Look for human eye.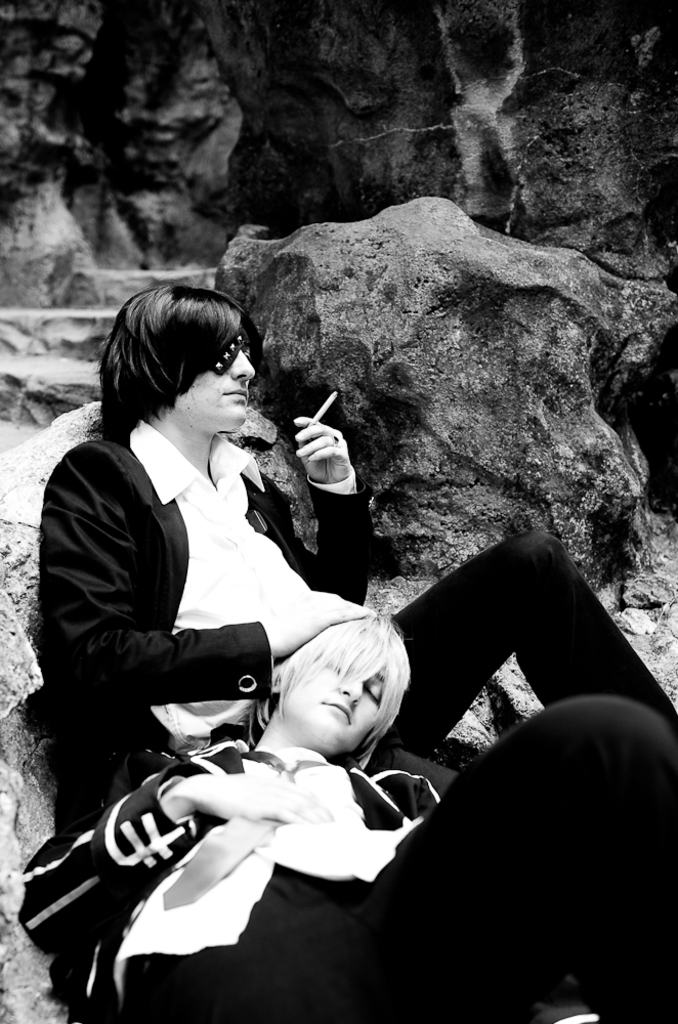
Found: l=324, t=660, r=342, b=678.
